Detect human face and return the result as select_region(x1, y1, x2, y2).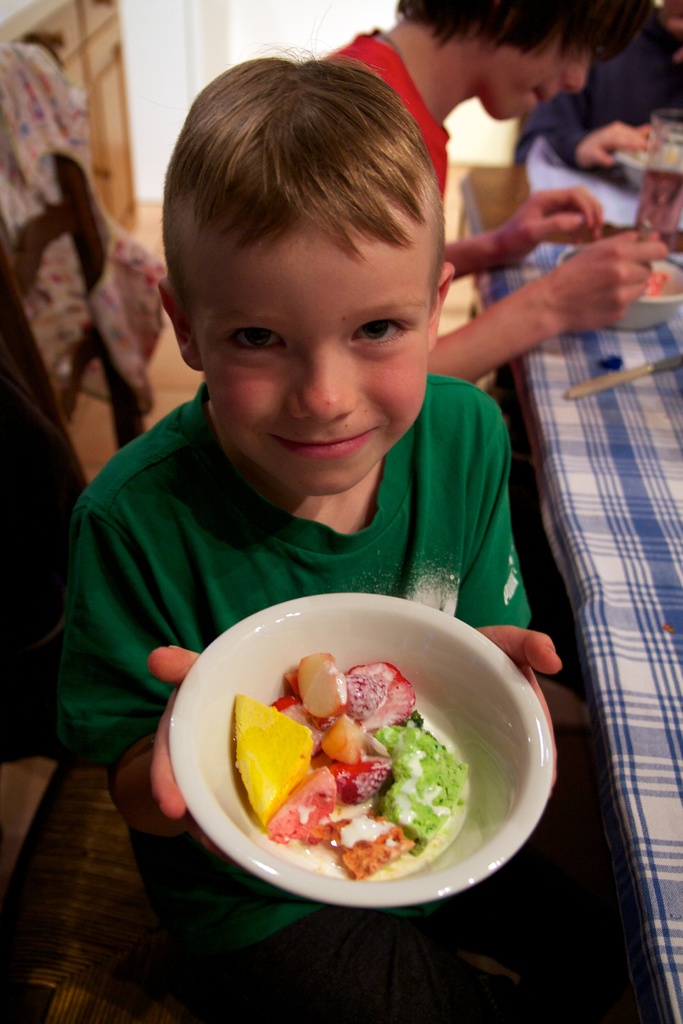
select_region(491, 29, 604, 124).
